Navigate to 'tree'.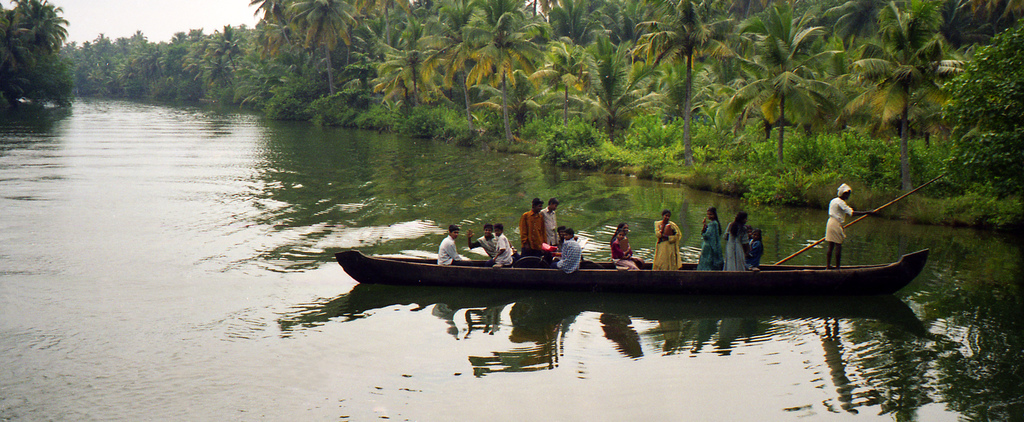
Navigation target: 936:14:1021:189.
